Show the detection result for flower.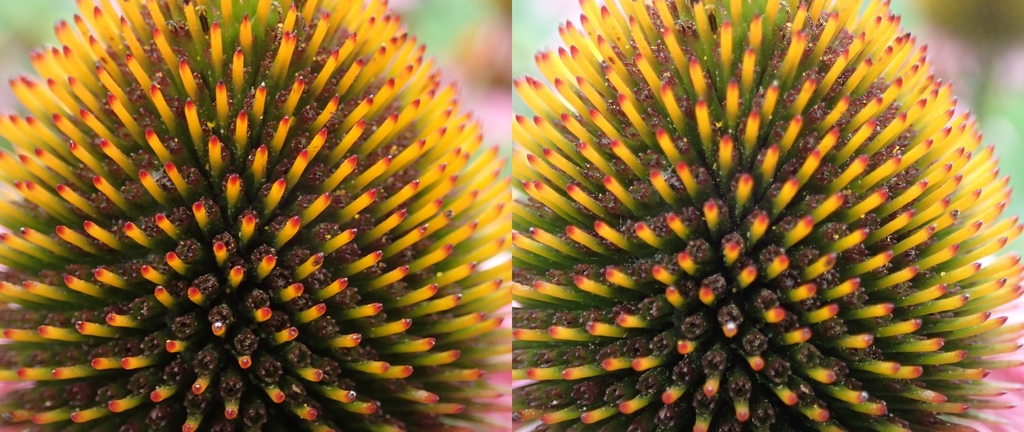
box=[13, 0, 509, 422].
